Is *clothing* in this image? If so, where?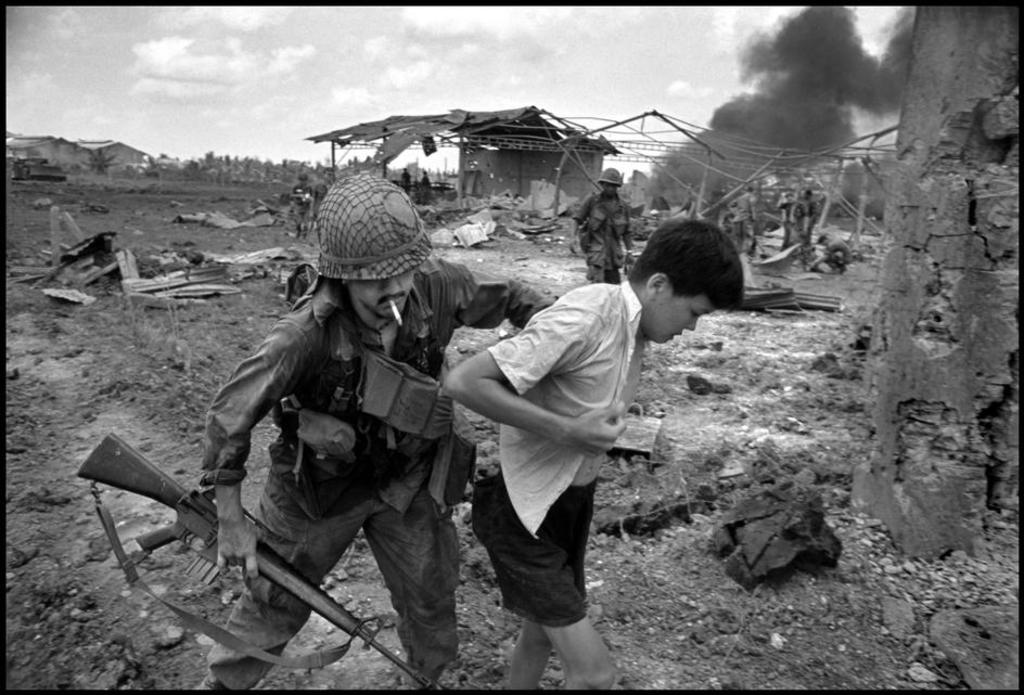
Yes, at left=575, top=193, right=635, bottom=285.
